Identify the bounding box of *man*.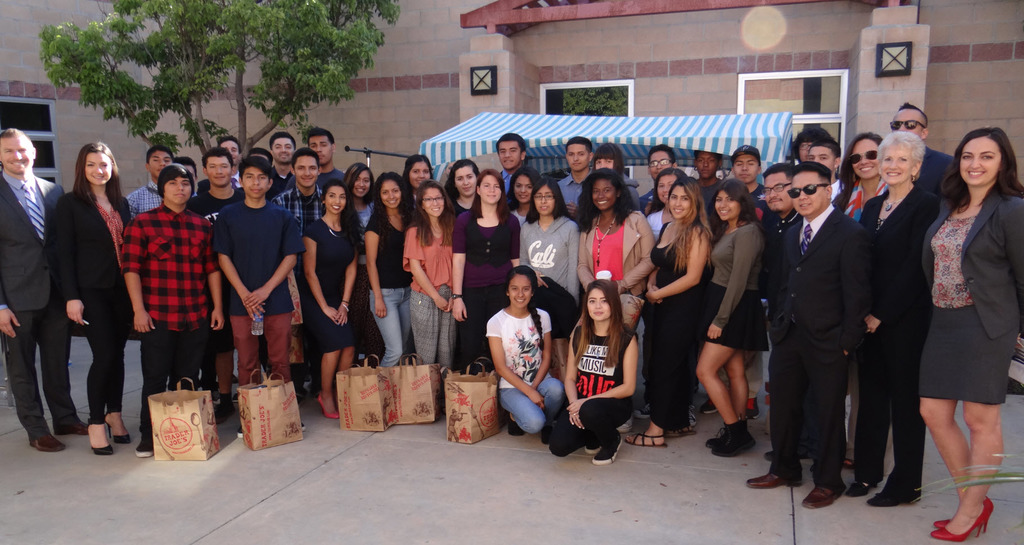
[x1=637, y1=147, x2=675, y2=216].
